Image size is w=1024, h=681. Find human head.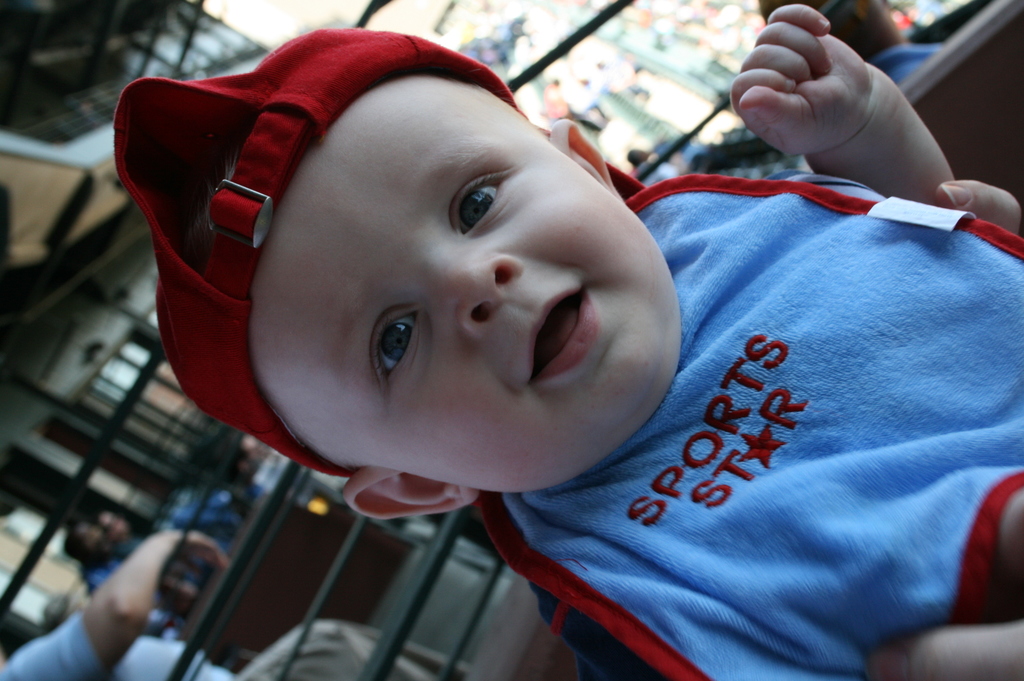
left=236, top=435, right=273, bottom=474.
